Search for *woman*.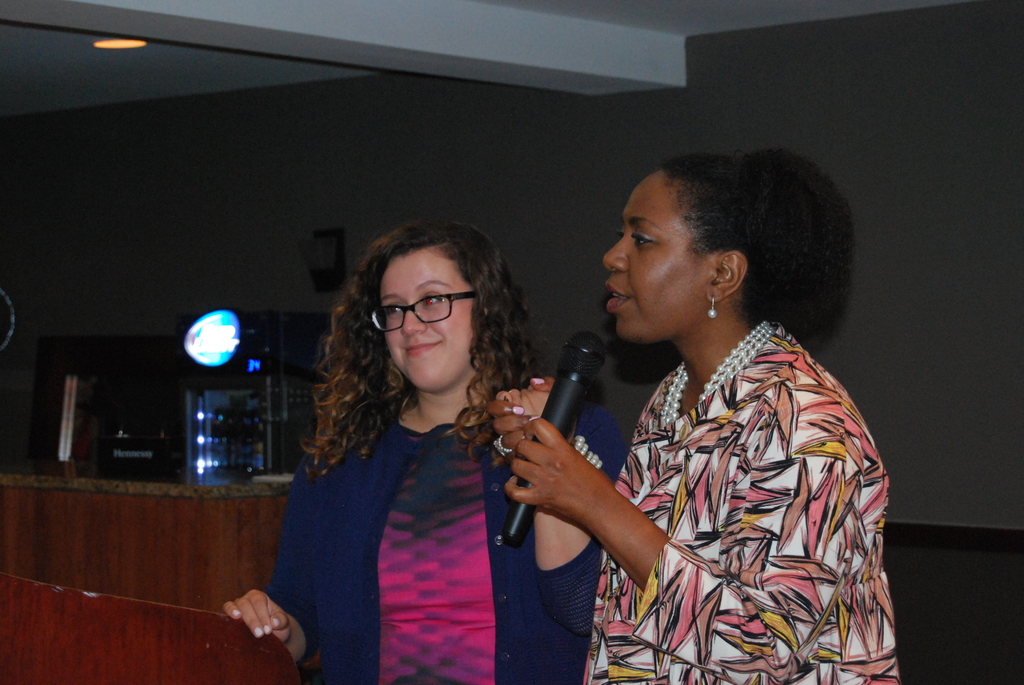
Found at bbox(220, 216, 630, 684).
